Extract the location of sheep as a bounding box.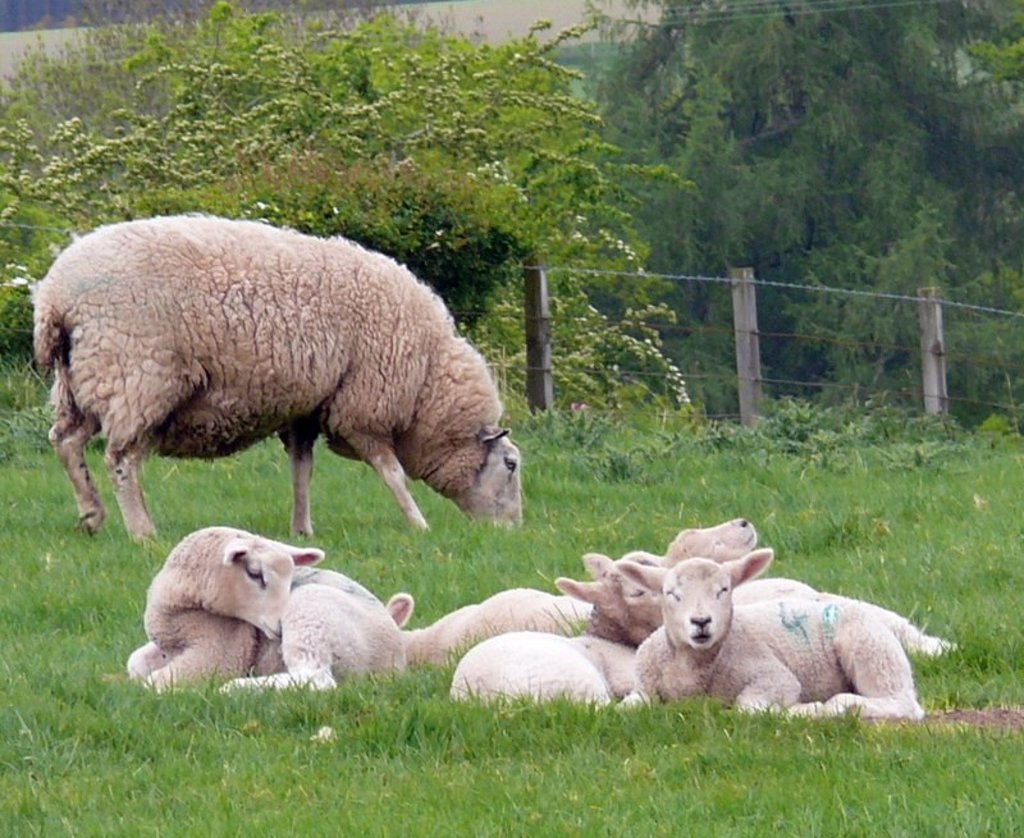
387, 590, 593, 664.
